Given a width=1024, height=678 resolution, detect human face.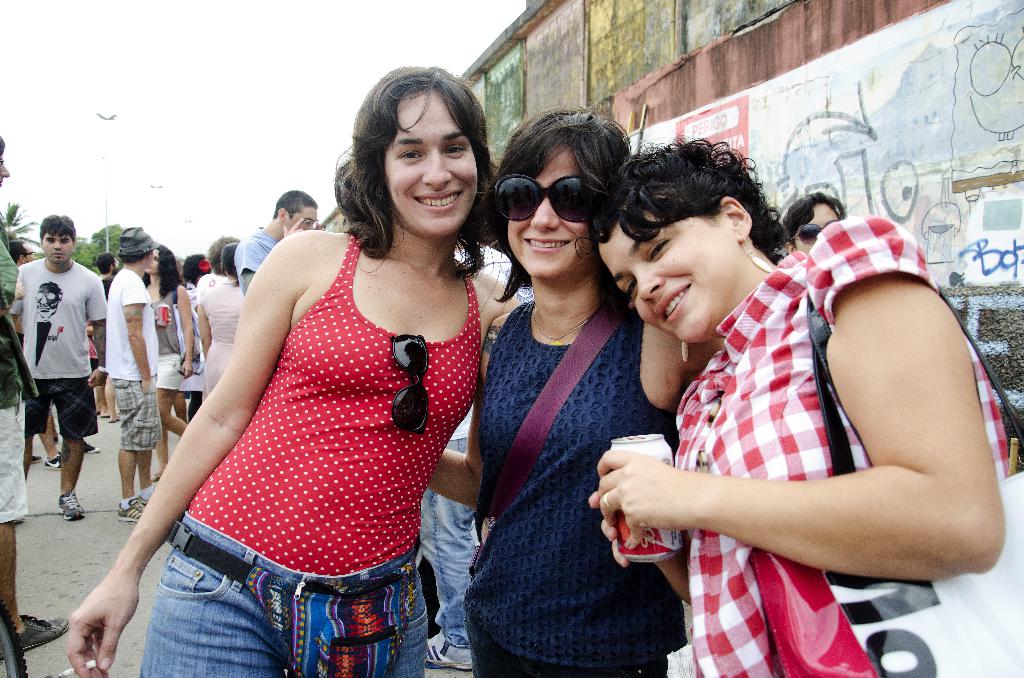
region(509, 145, 591, 286).
